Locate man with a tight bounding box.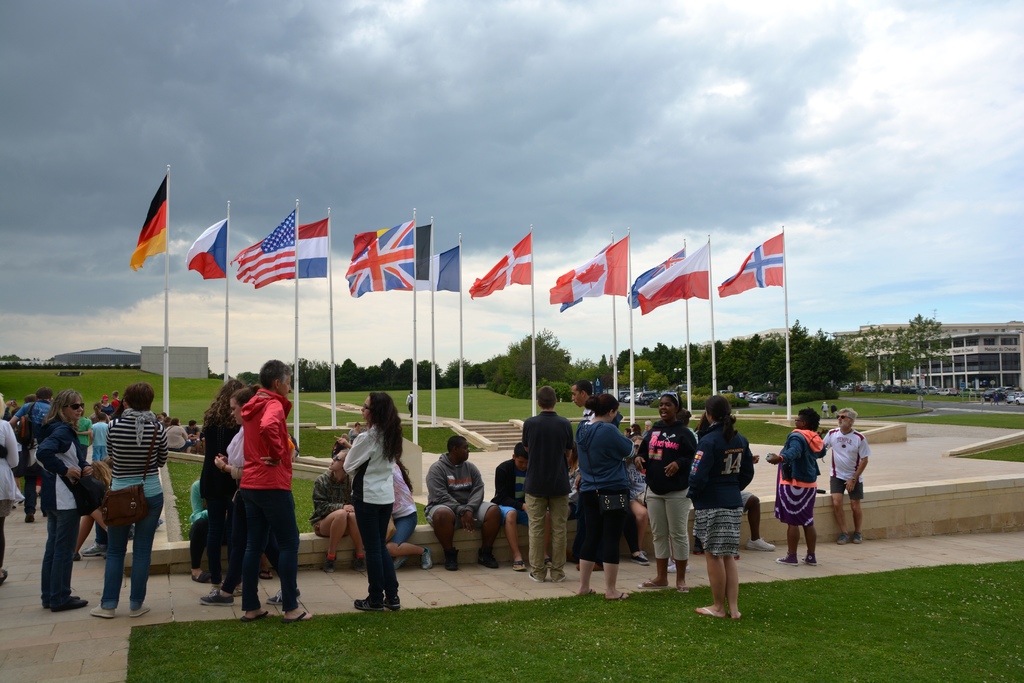
(181, 417, 201, 455).
